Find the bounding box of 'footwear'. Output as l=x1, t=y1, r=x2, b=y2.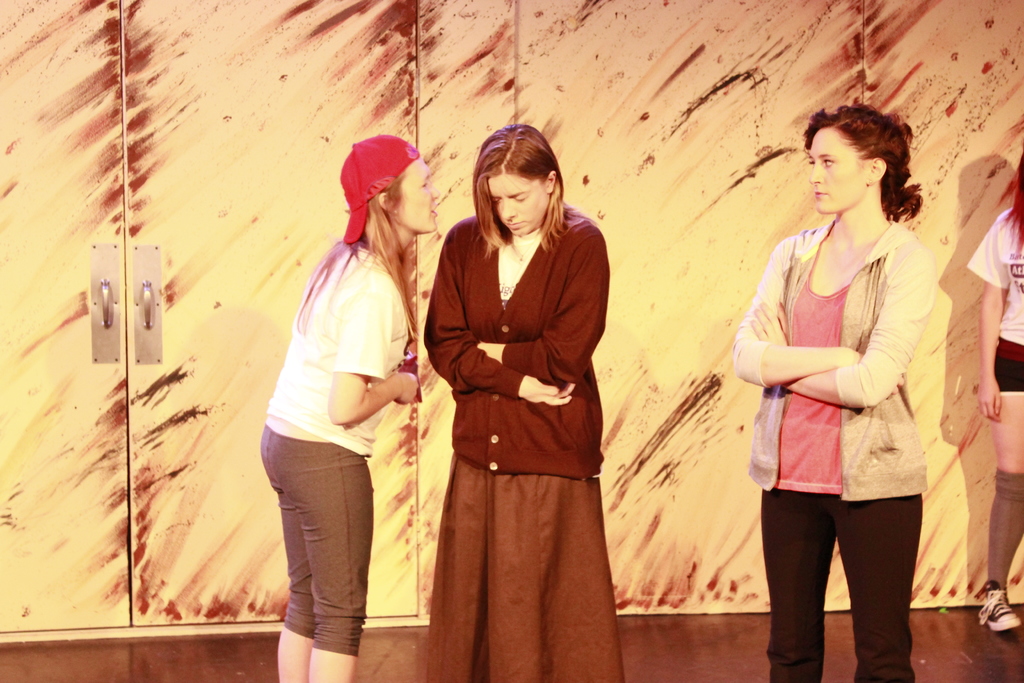
l=978, t=588, r=1020, b=633.
